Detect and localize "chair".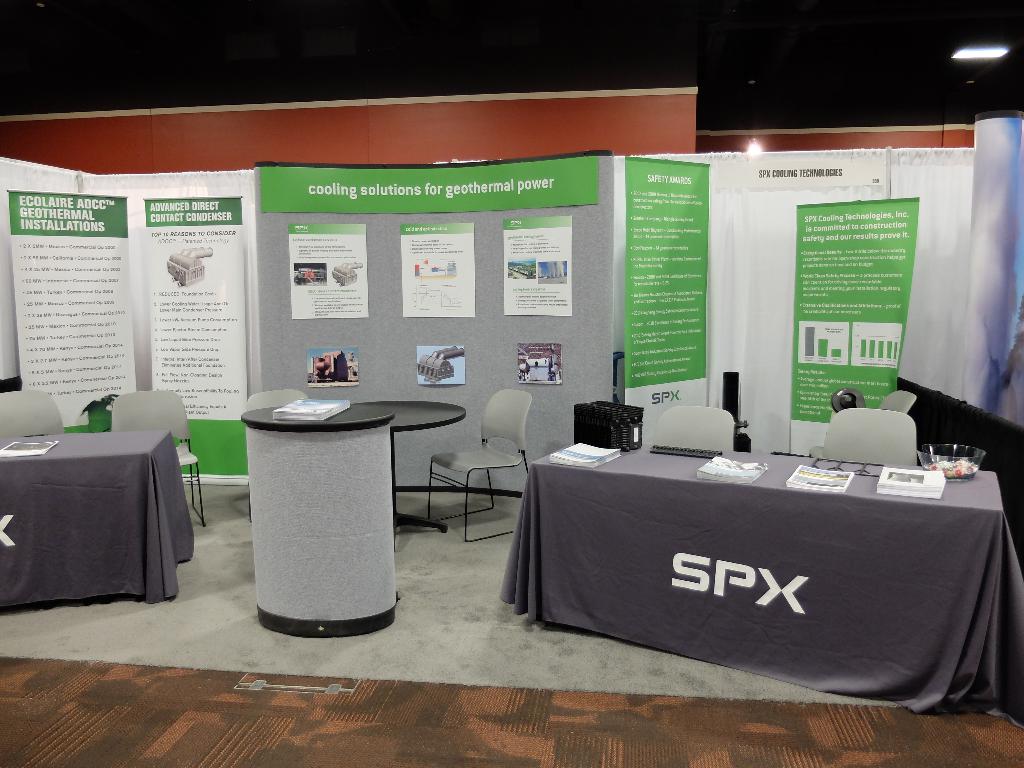
Localized at l=822, t=410, r=920, b=468.
